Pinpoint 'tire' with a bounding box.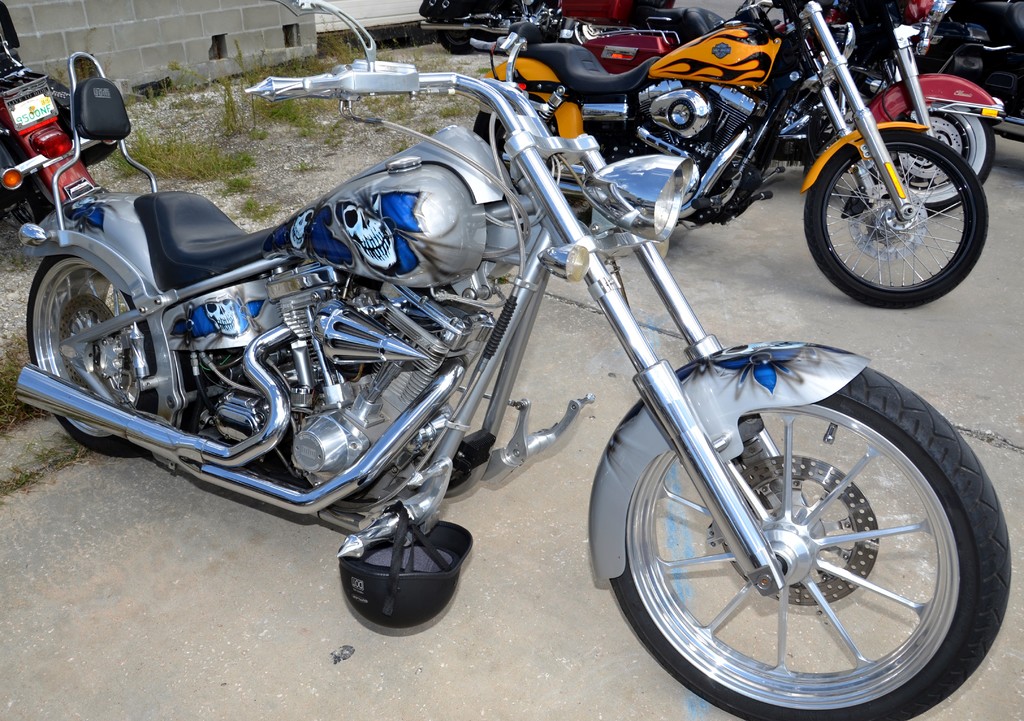
{"left": 10, "top": 193, "right": 54, "bottom": 231}.
